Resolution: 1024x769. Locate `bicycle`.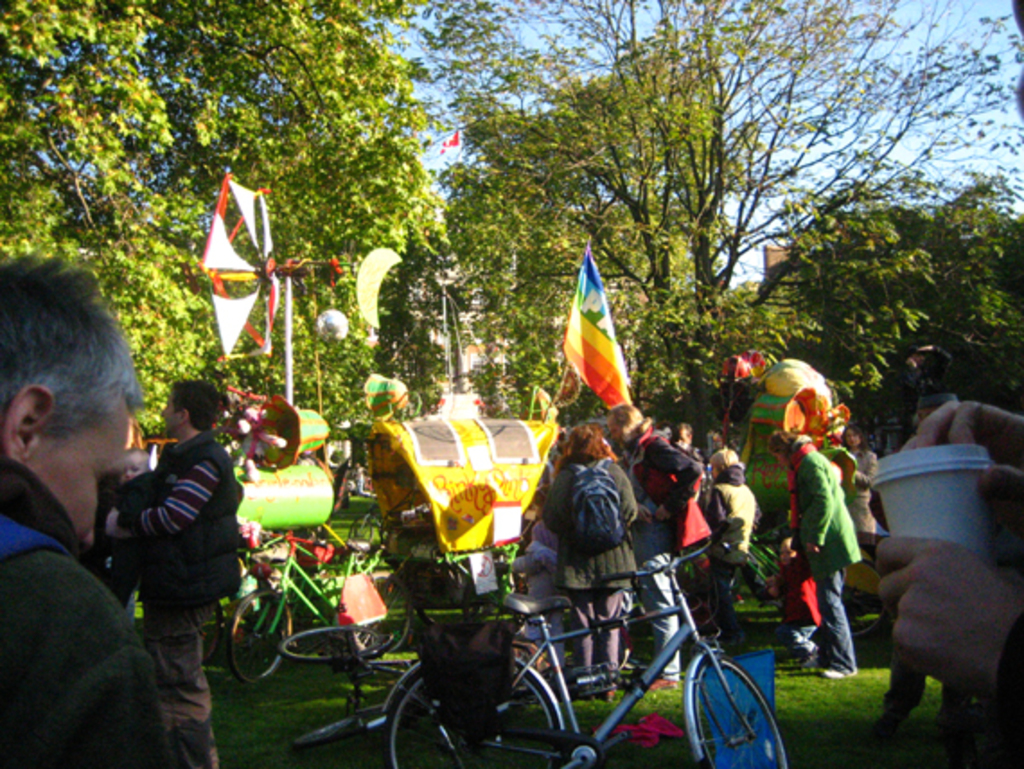
<bbox>390, 532, 794, 767</bbox>.
